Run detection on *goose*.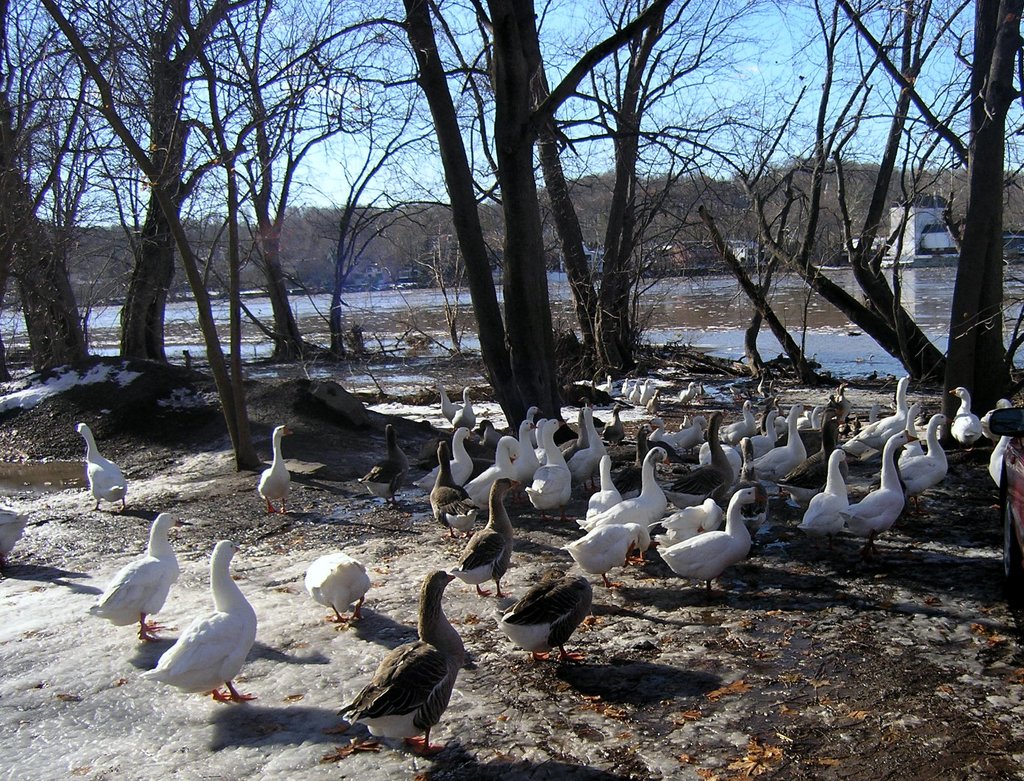
Result: detection(305, 552, 372, 622).
